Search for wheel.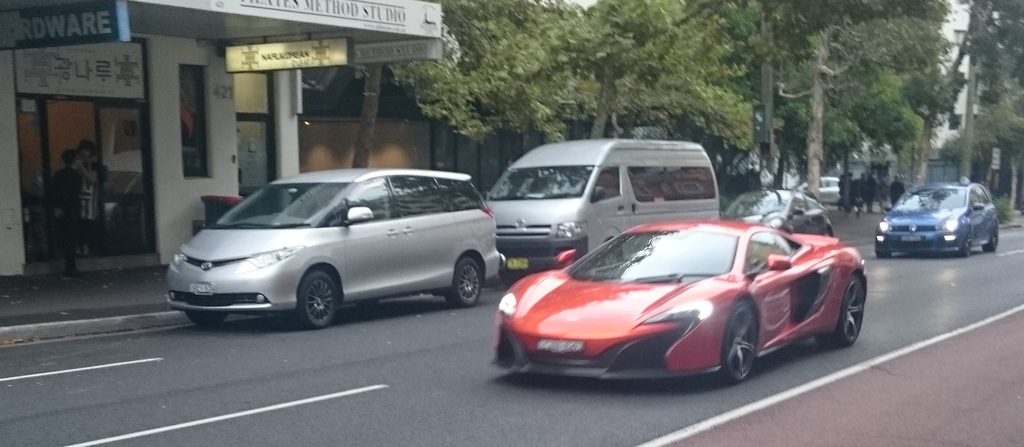
Found at x1=186 y1=308 x2=230 y2=327.
